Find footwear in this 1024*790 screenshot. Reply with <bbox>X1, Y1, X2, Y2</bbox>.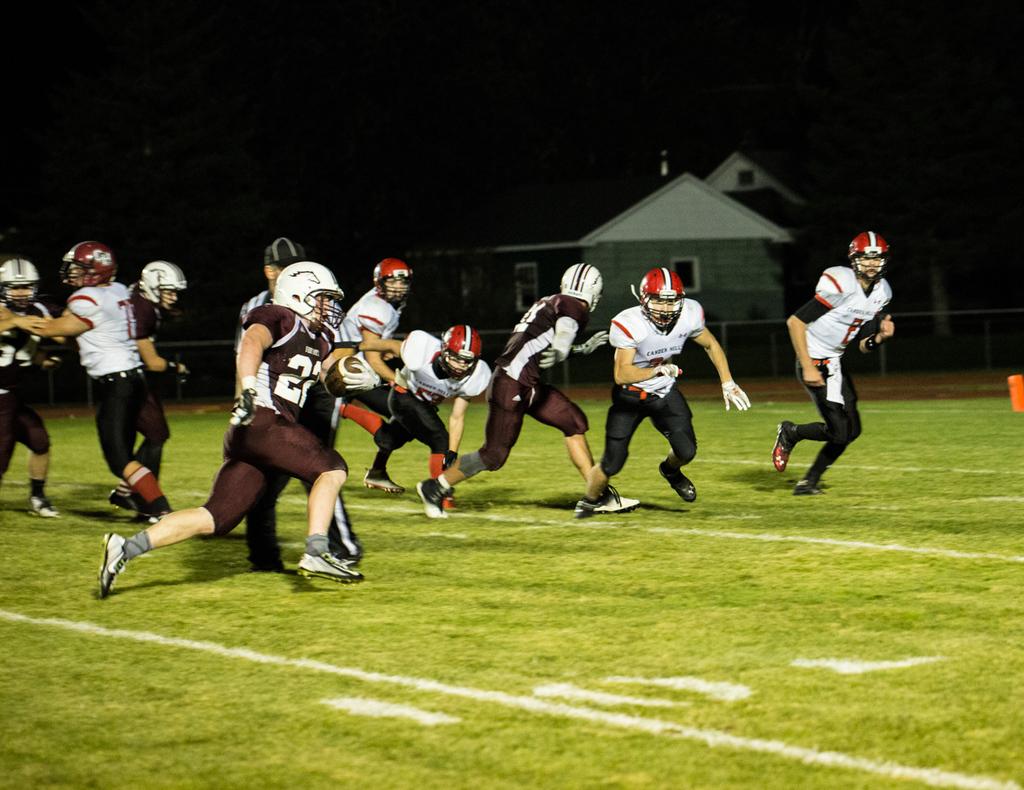
<bbox>333, 549, 362, 569</bbox>.
